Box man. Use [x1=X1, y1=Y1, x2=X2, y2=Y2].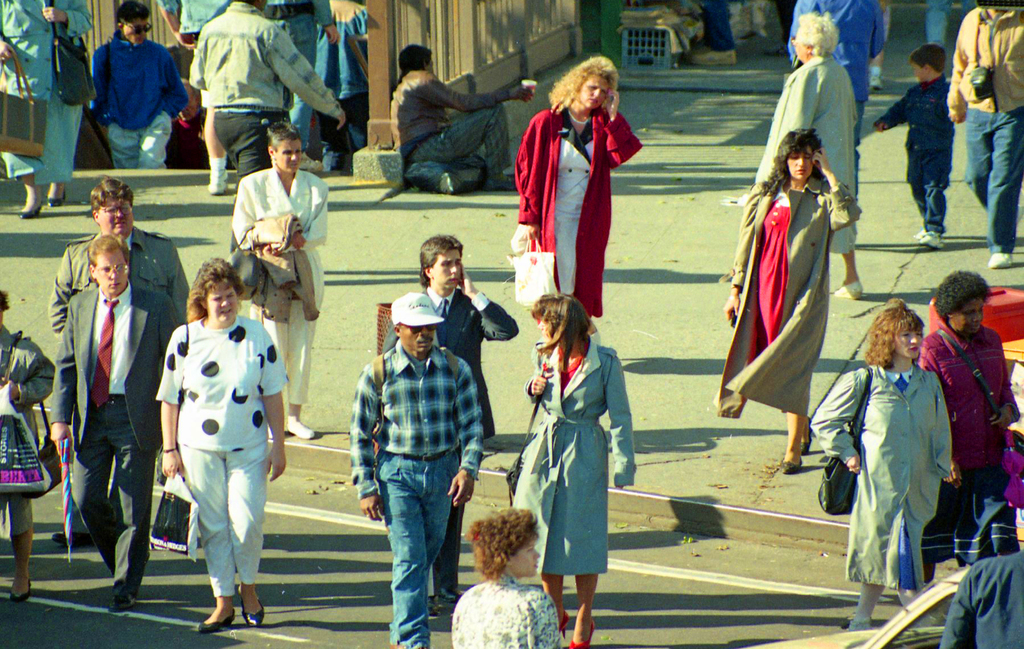
[x1=353, y1=292, x2=484, y2=648].
